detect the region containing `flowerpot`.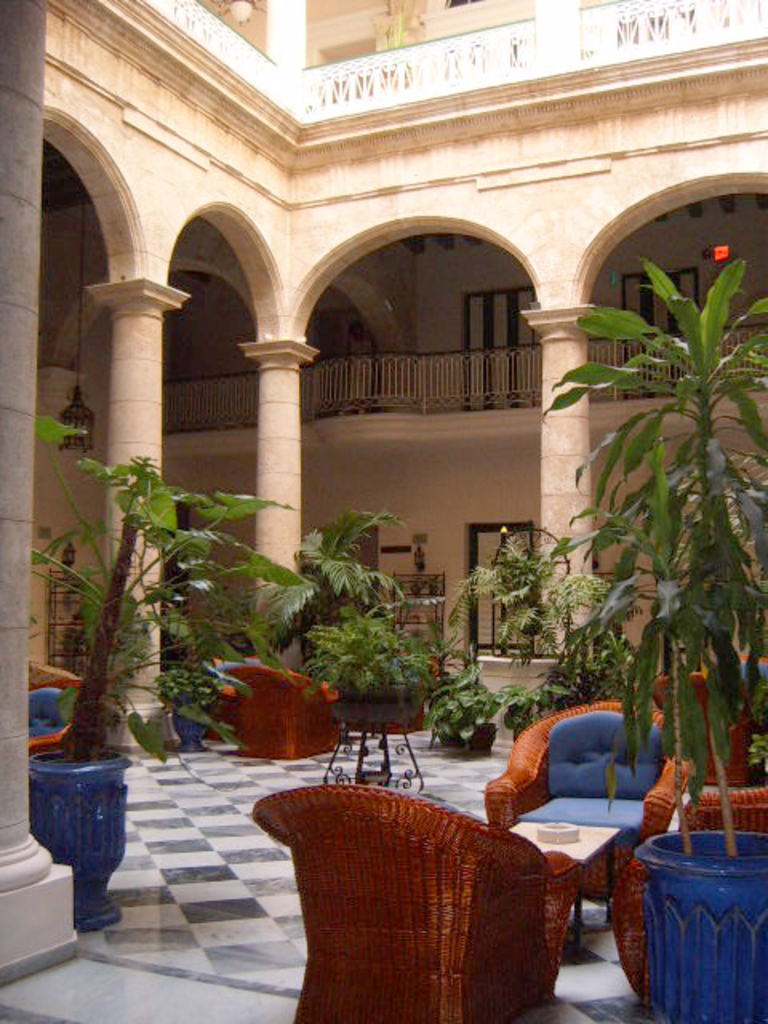
box(466, 722, 496, 752).
